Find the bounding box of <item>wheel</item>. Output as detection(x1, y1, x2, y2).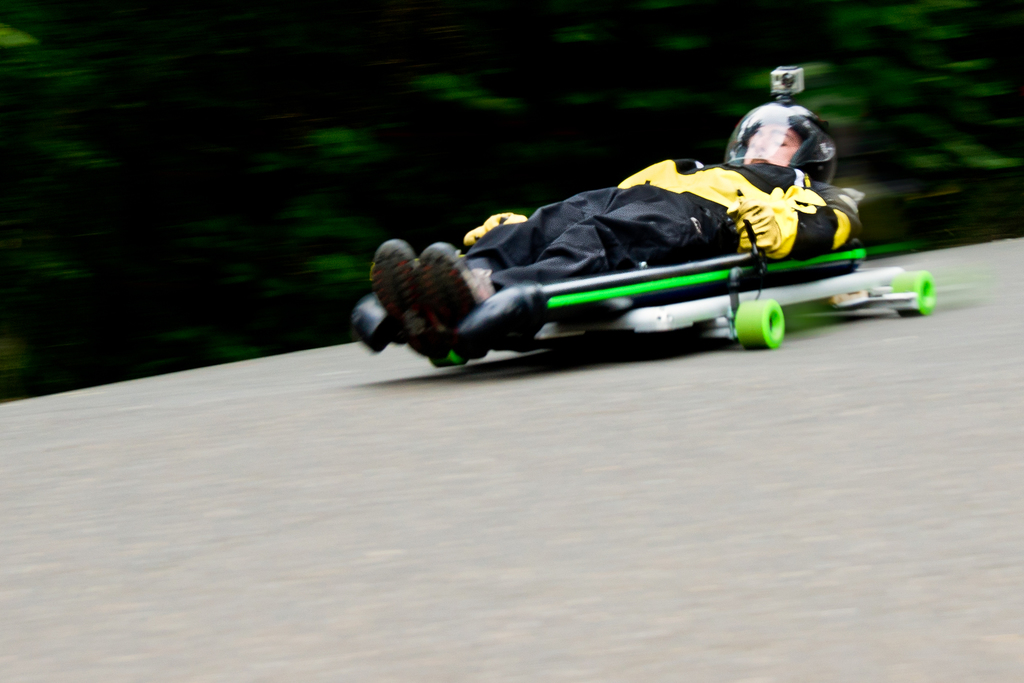
detection(892, 267, 939, 313).
